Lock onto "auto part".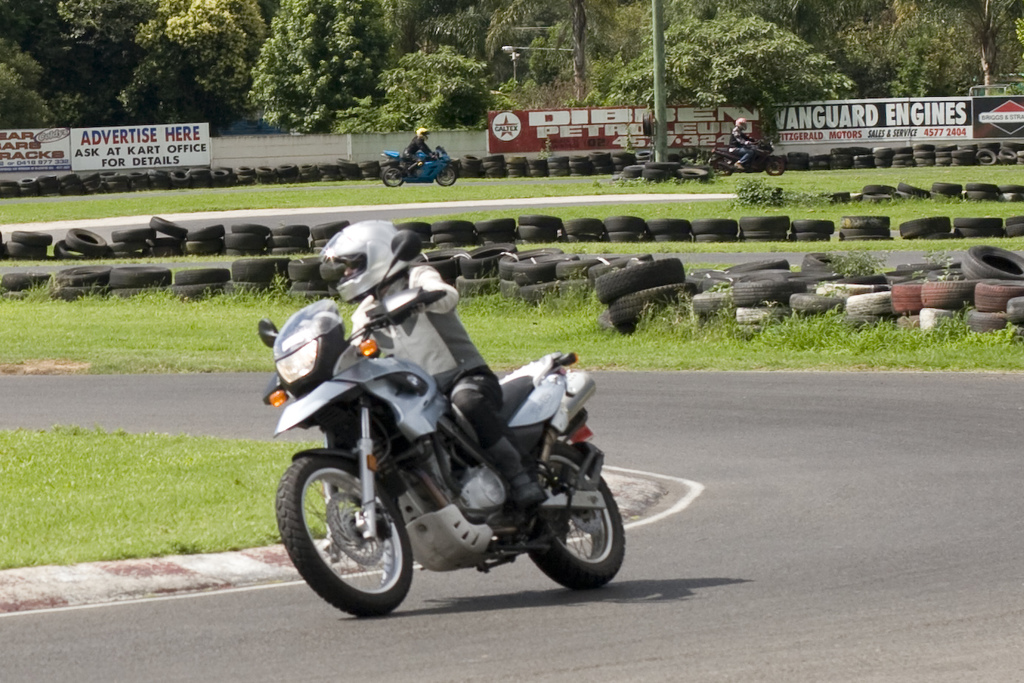
Locked: 383, 152, 457, 191.
